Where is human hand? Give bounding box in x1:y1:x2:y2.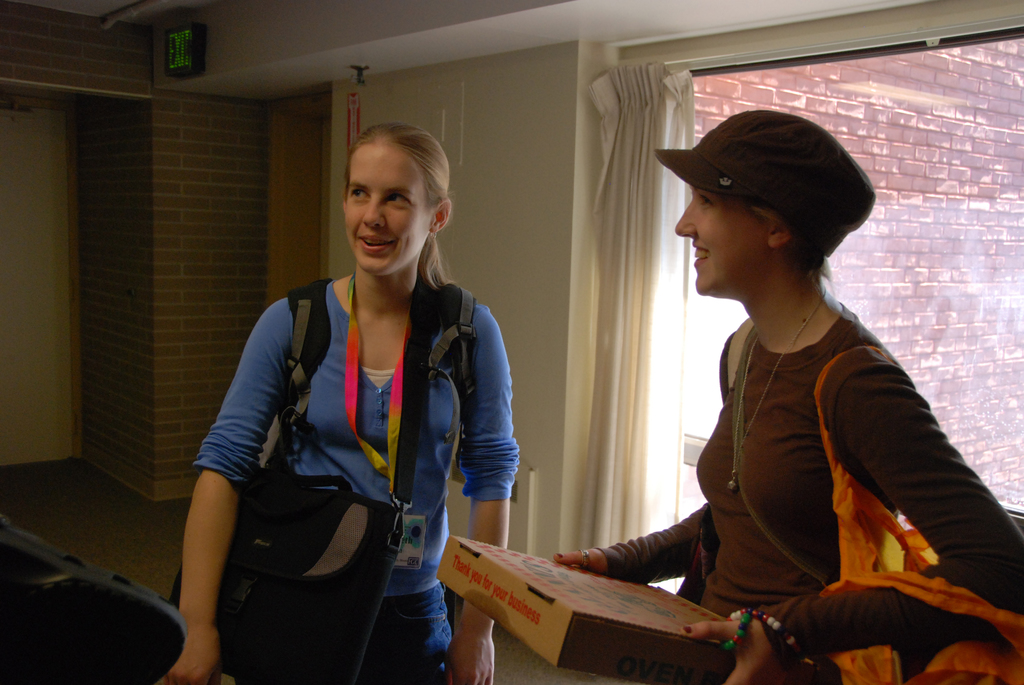
553:544:612:577.
